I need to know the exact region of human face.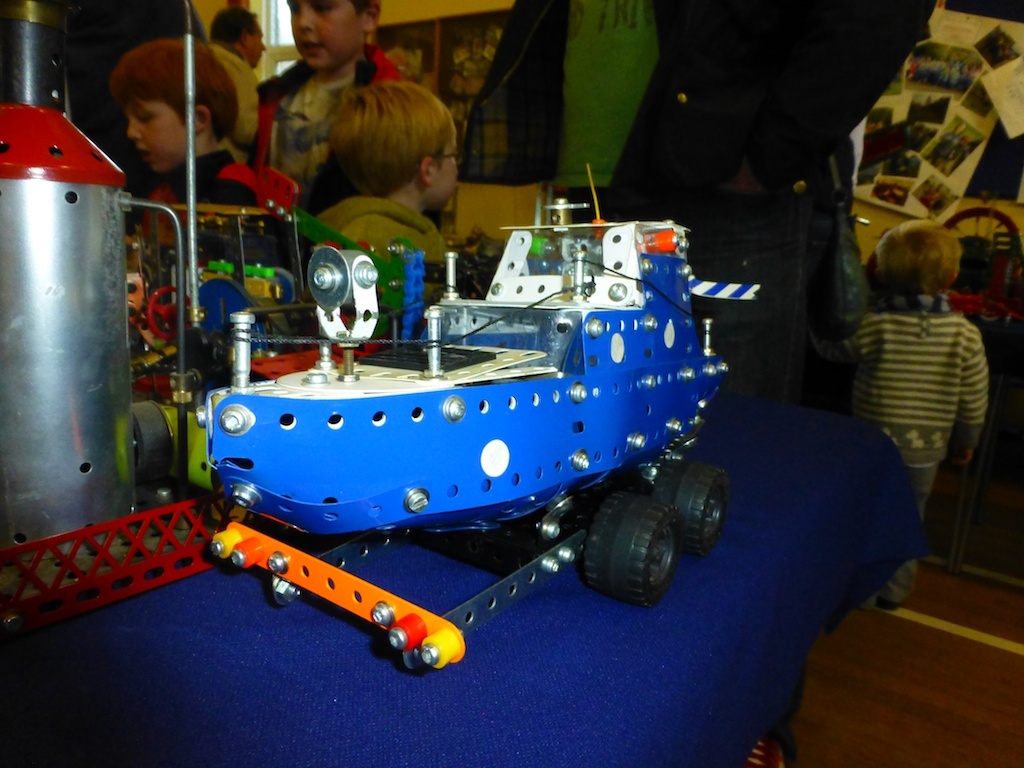
Region: left=127, top=100, right=188, bottom=173.
